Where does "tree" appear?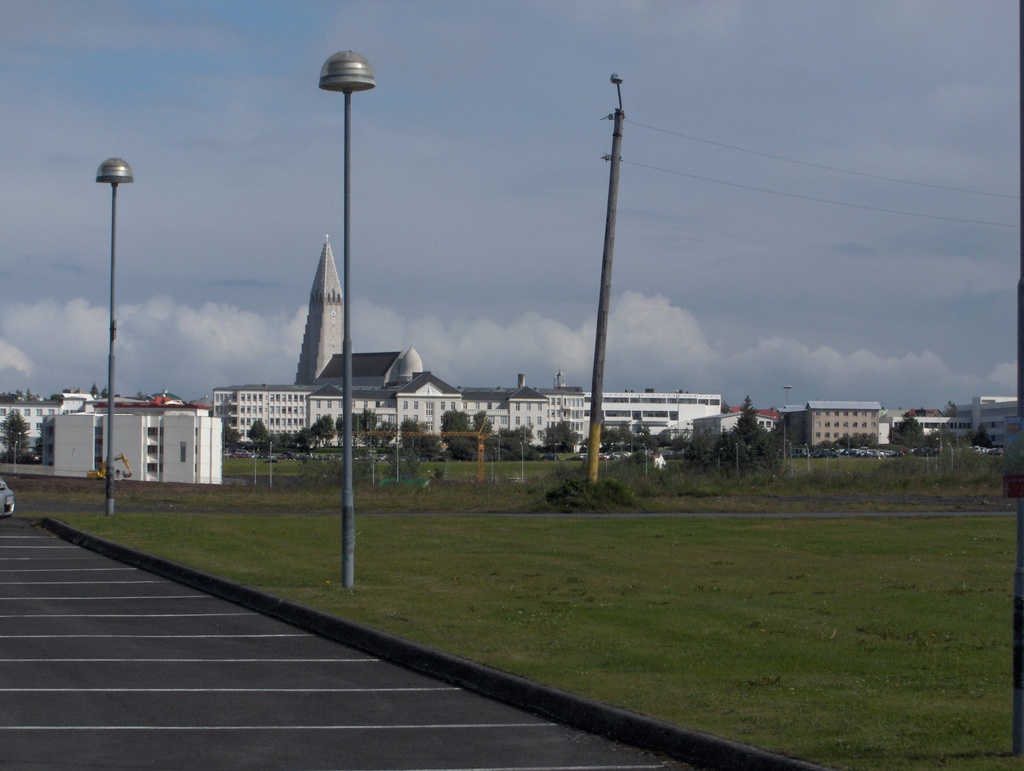
Appears at bbox=(273, 430, 295, 449).
